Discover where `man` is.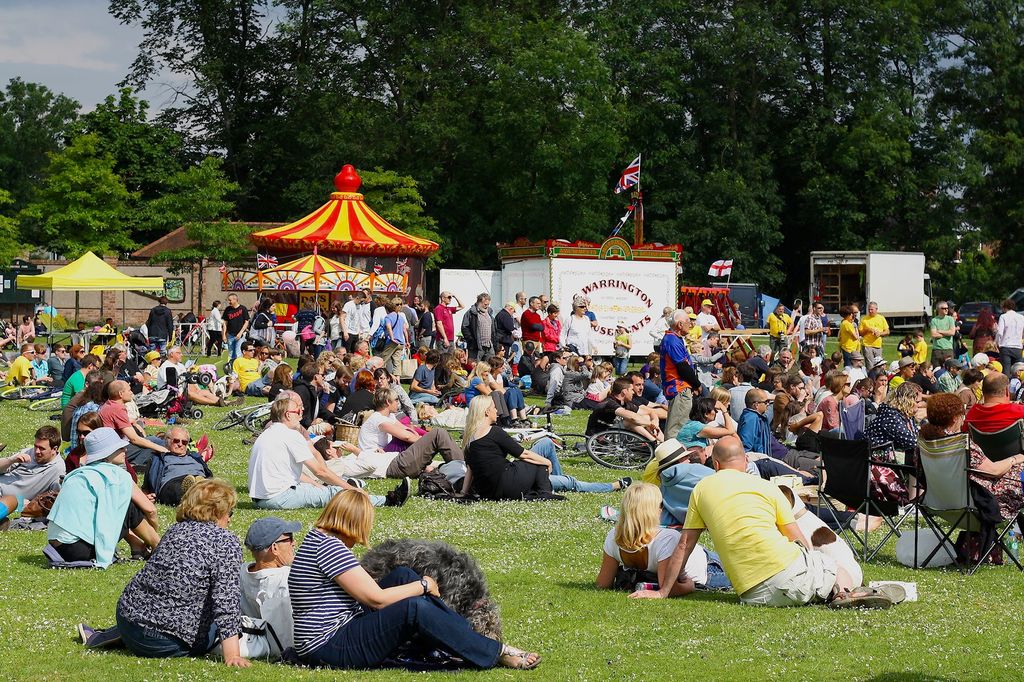
Discovered at 424/300/434/346.
